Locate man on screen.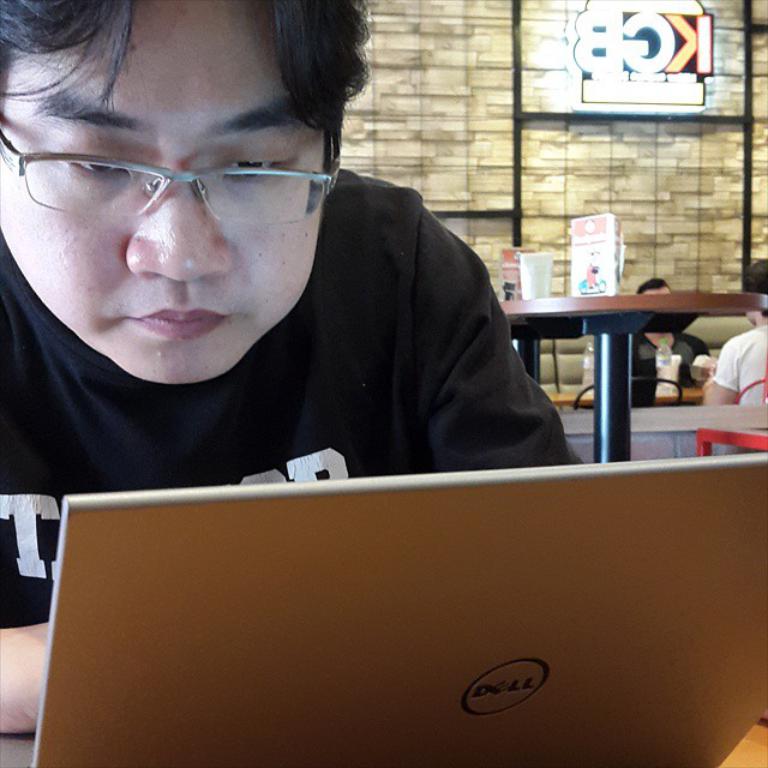
On screen at box=[628, 276, 721, 408].
